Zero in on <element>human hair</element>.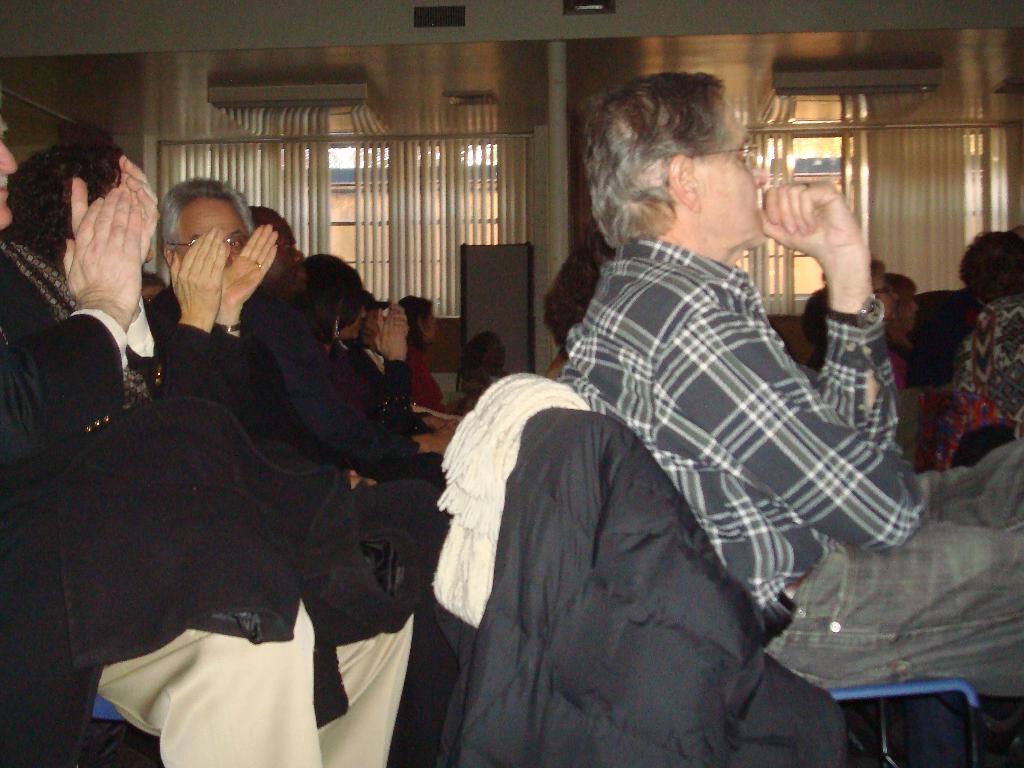
Zeroed in: (left=396, top=295, right=435, bottom=350).
